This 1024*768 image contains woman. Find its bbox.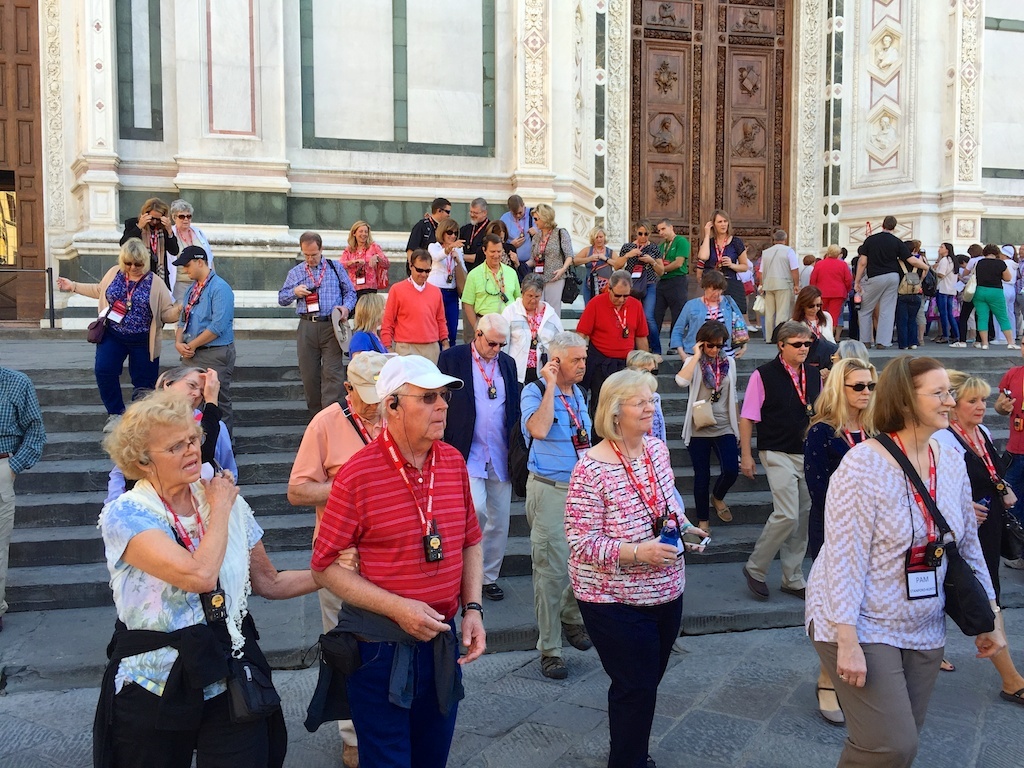
box(666, 269, 743, 361).
